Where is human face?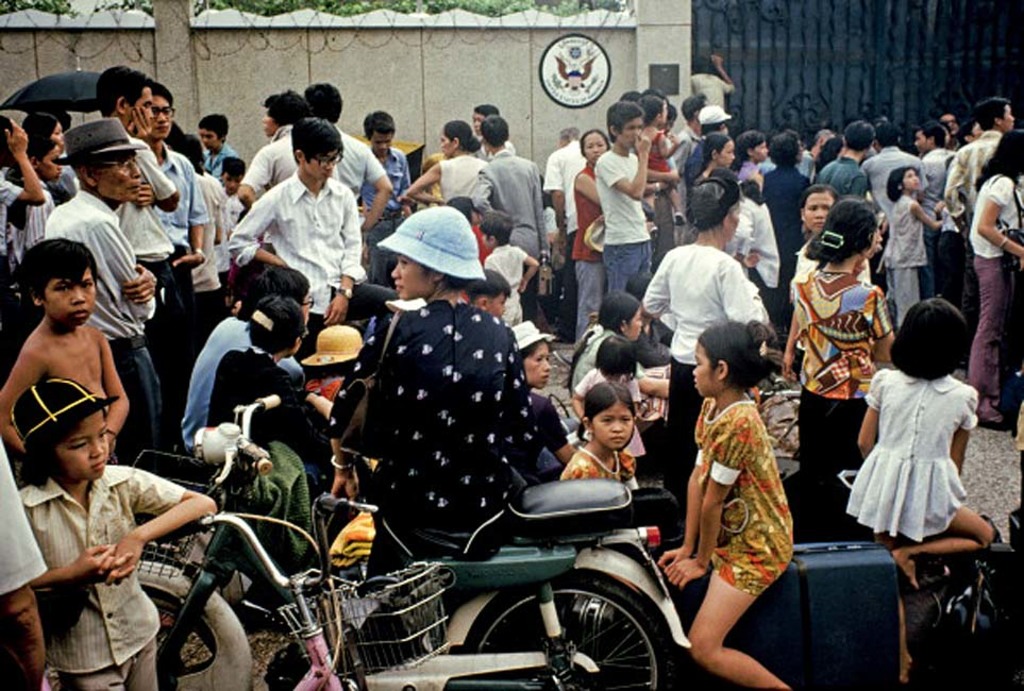
693/342/718/398.
